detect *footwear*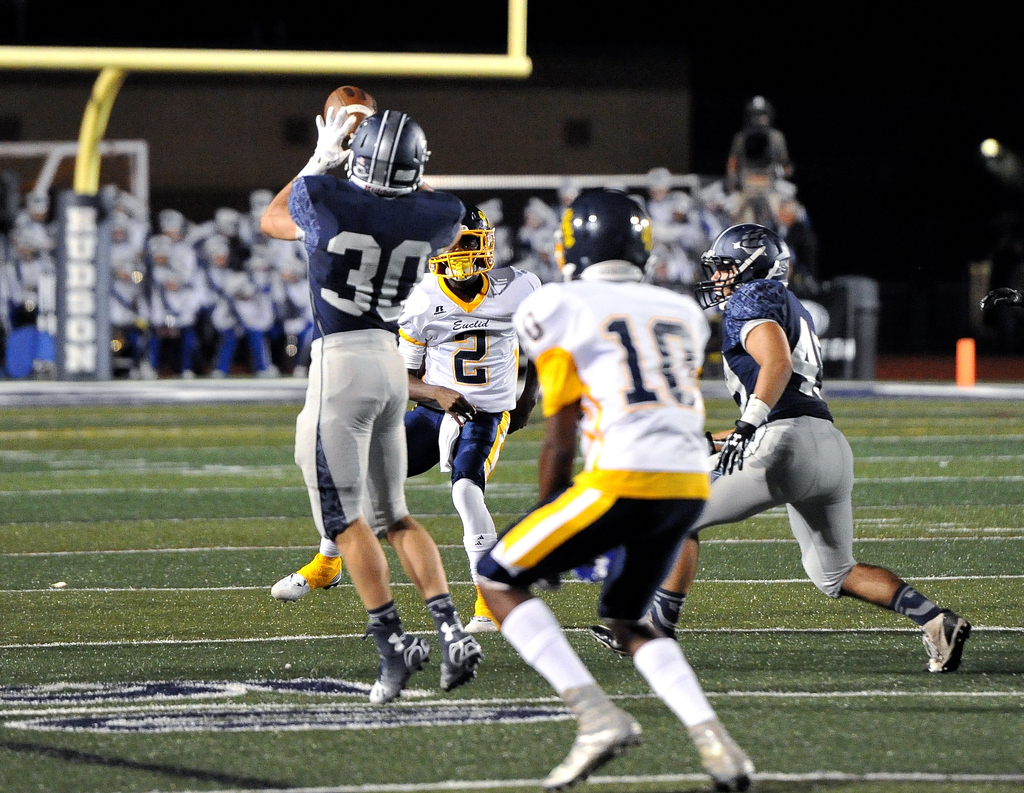
{"left": 592, "top": 626, "right": 677, "bottom": 656}
